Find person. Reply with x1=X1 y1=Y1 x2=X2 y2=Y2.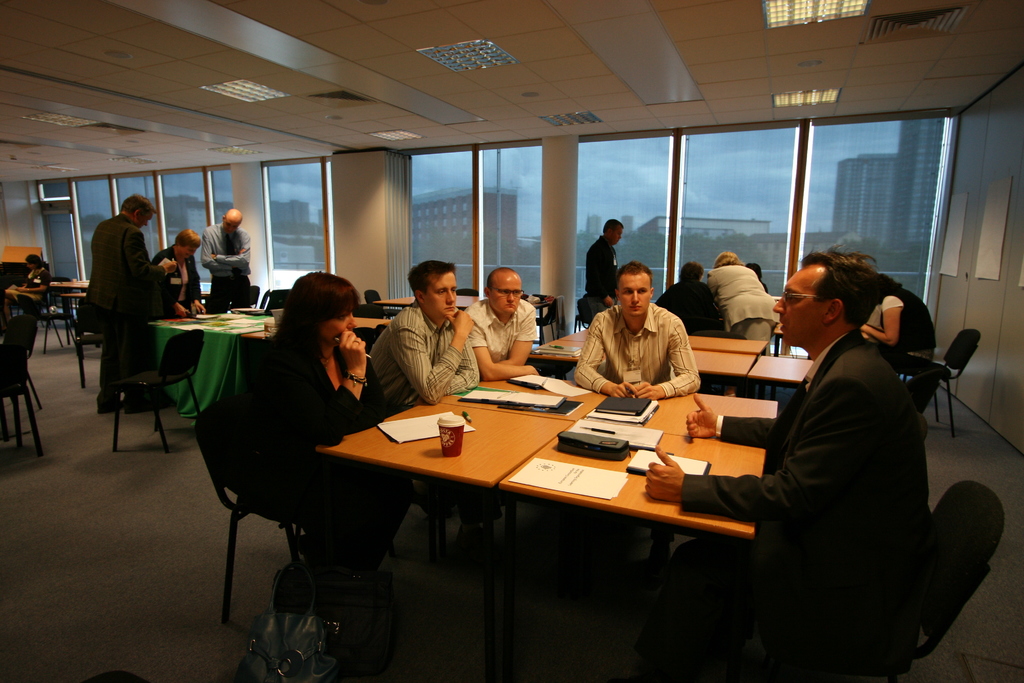
x1=655 y1=262 x2=726 y2=331.
